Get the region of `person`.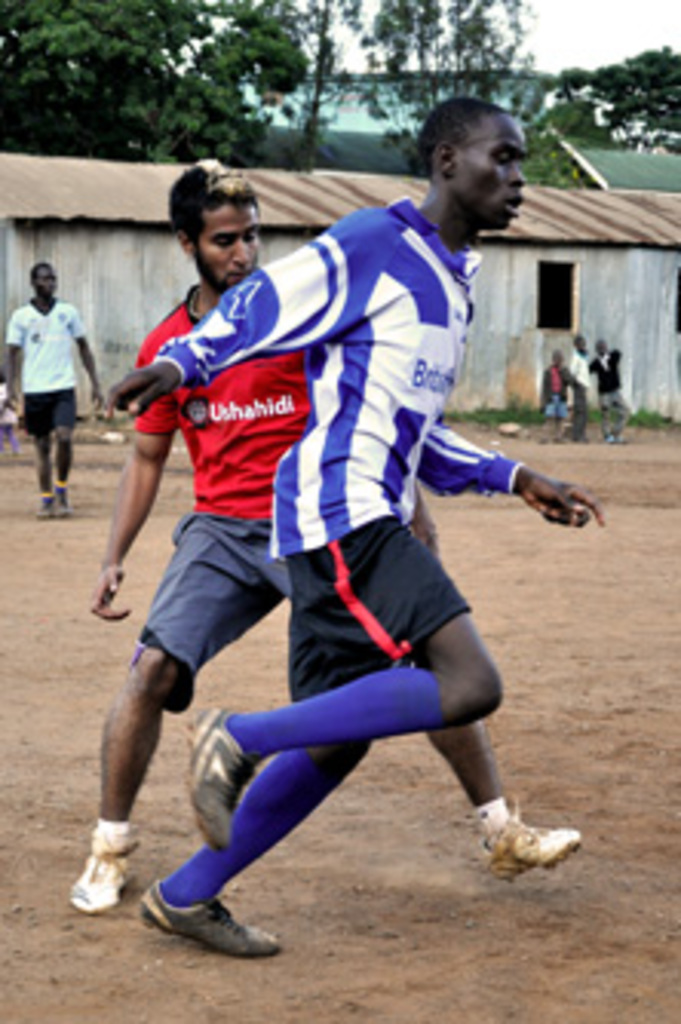
531, 343, 586, 445.
